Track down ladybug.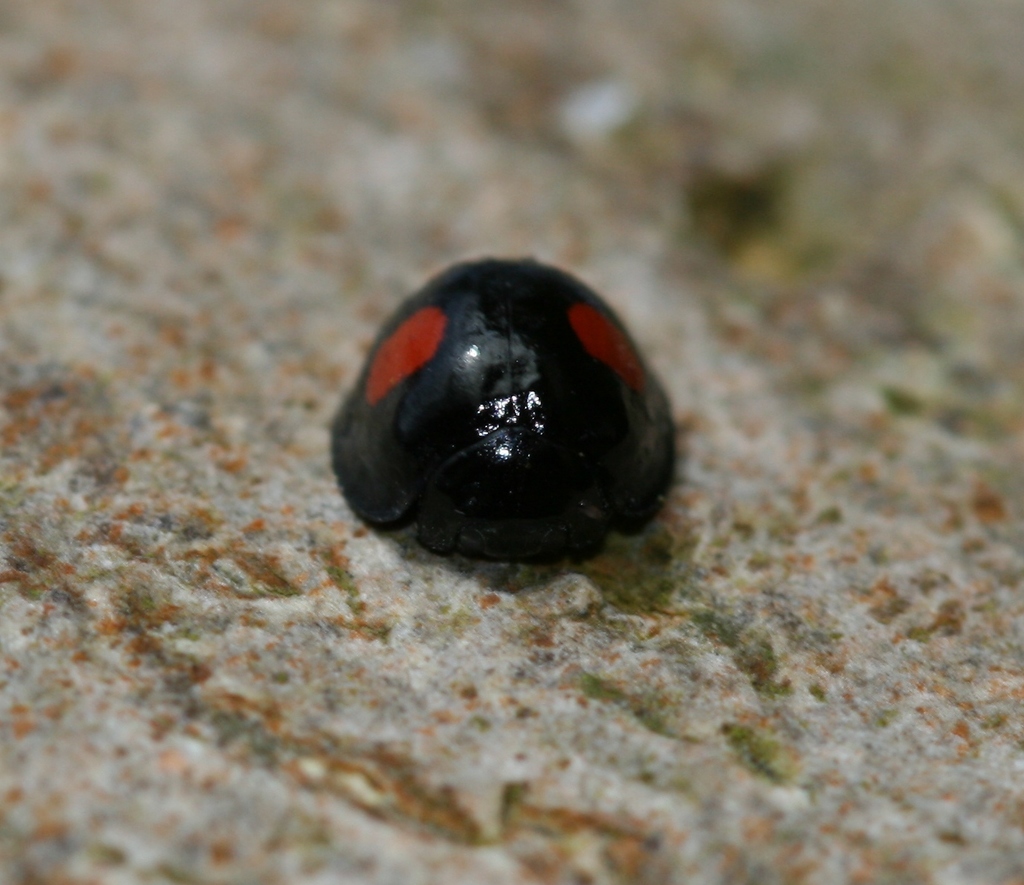
Tracked to left=332, top=257, right=683, bottom=574.
